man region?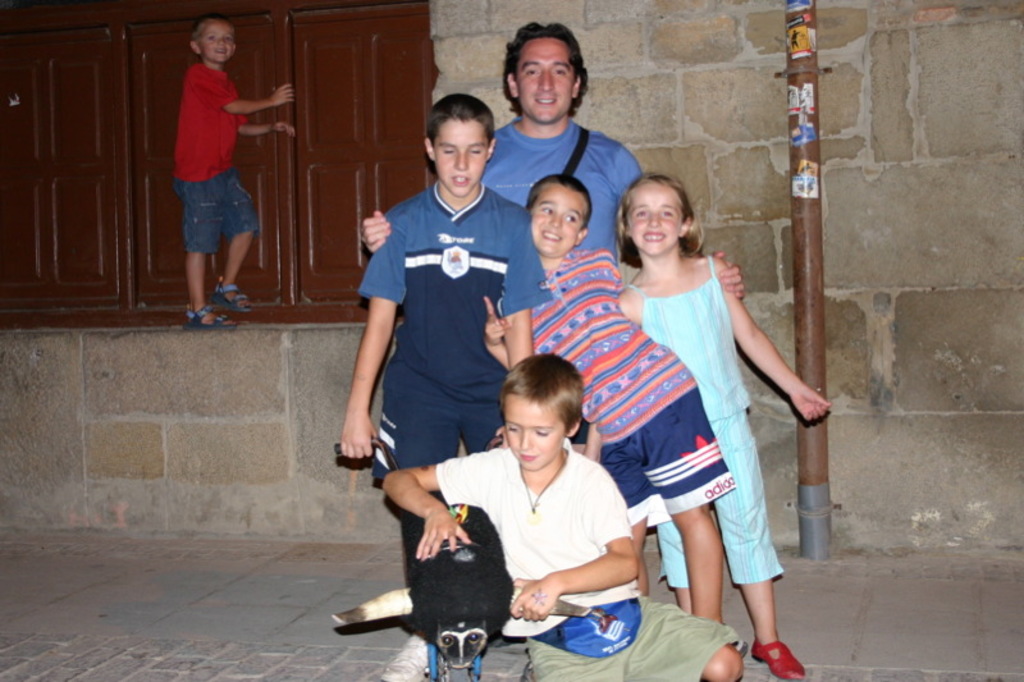
{"x1": 338, "y1": 104, "x2": 540, "y2": 613}
